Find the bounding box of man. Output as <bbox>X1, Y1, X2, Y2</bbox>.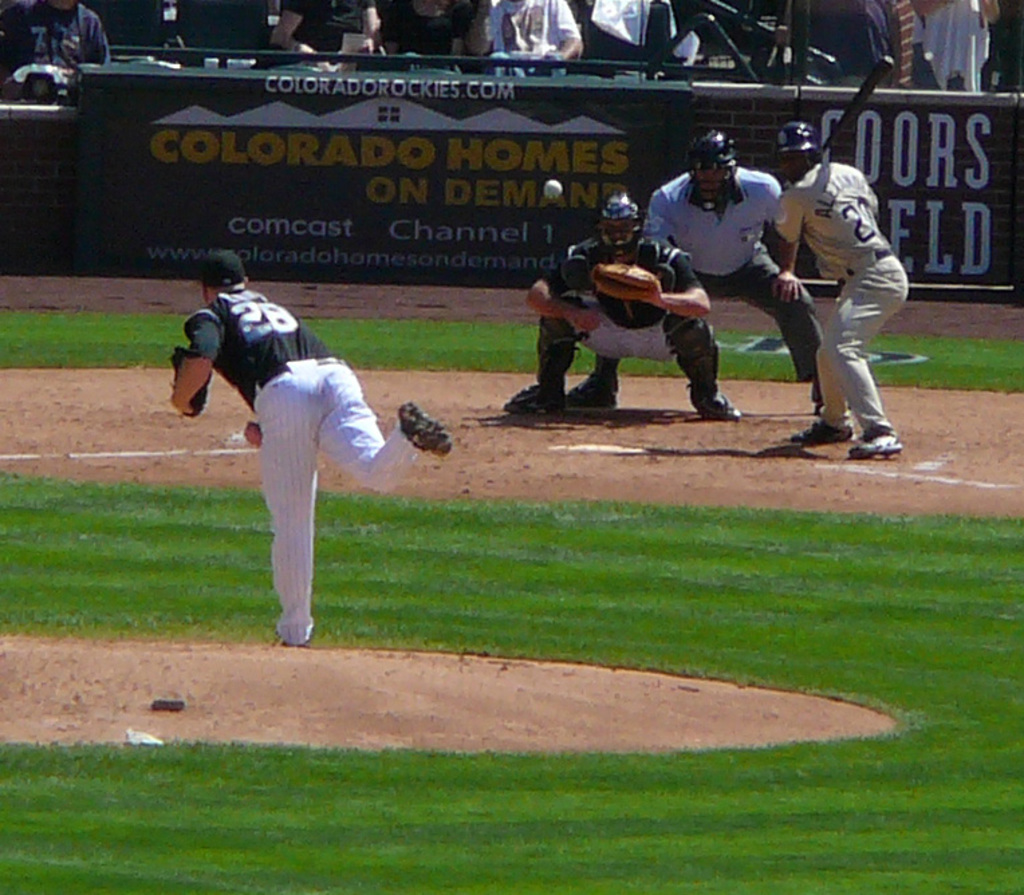
<bbox>505, 192, 744, 419</bbox>.
